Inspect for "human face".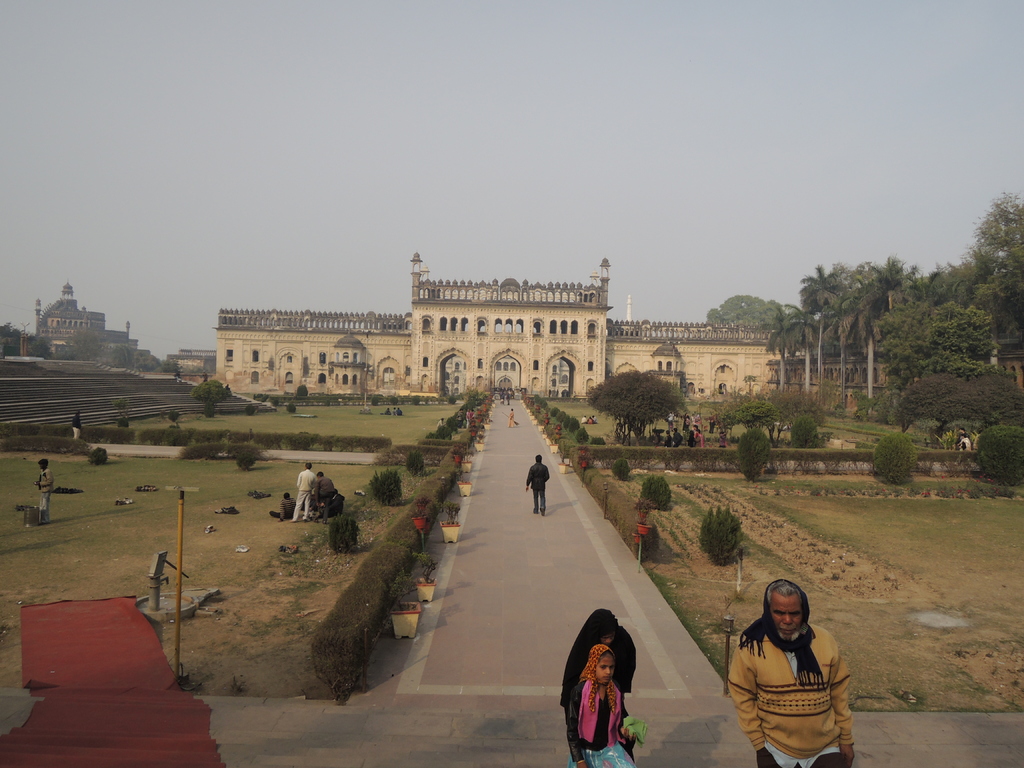
Inspection: pyautogui.locateOnScreen(770, 593, 803, 639).
